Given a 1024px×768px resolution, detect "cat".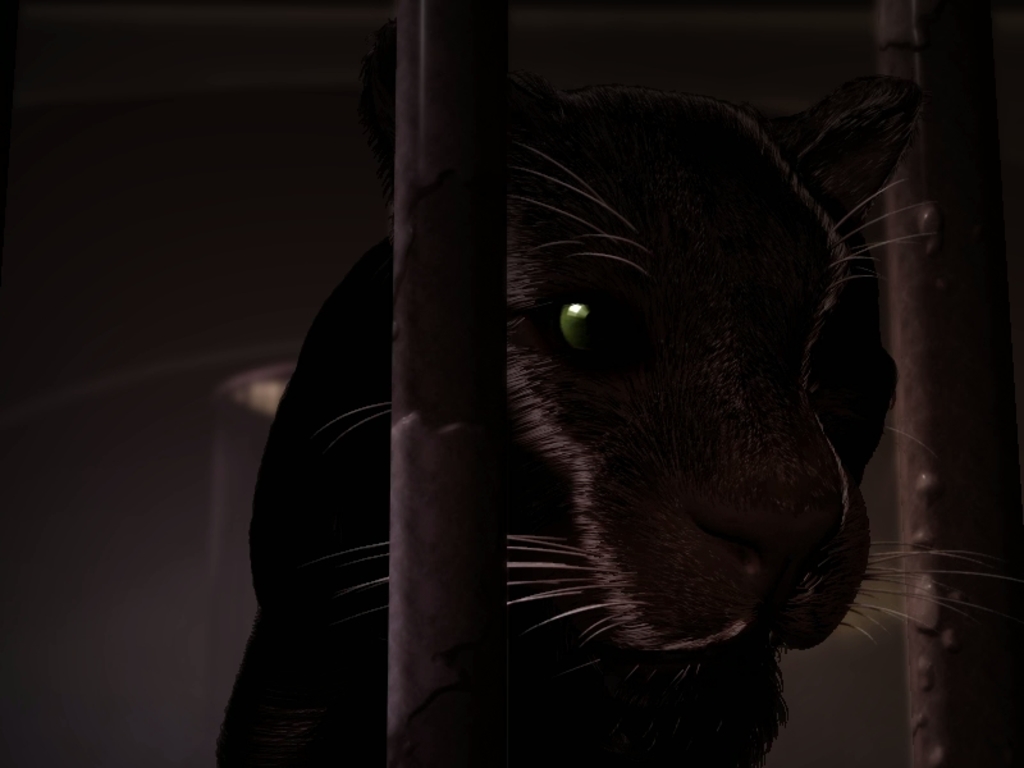
{"left": 204, "top": 17, "right": 934, "bottom": 767}.
